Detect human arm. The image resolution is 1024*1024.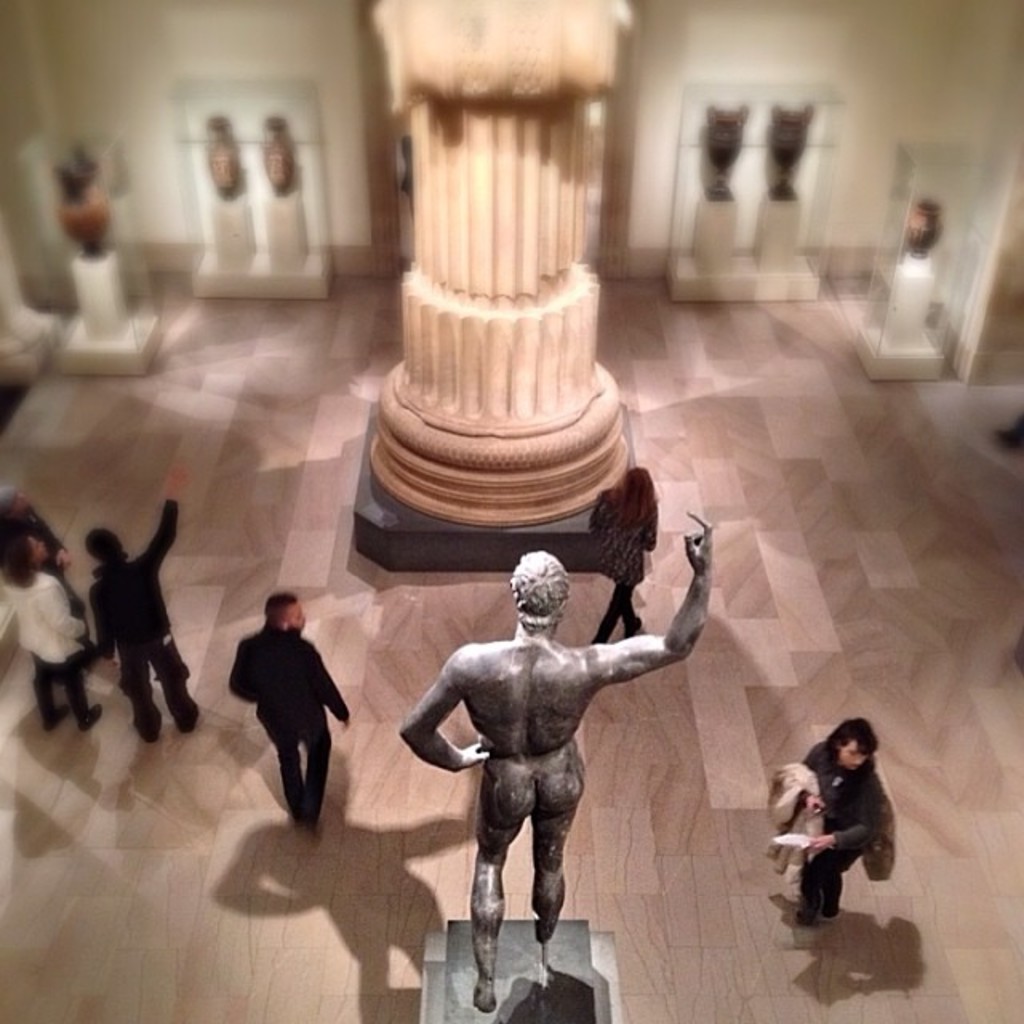
<box>51,584,91,642</box>.
